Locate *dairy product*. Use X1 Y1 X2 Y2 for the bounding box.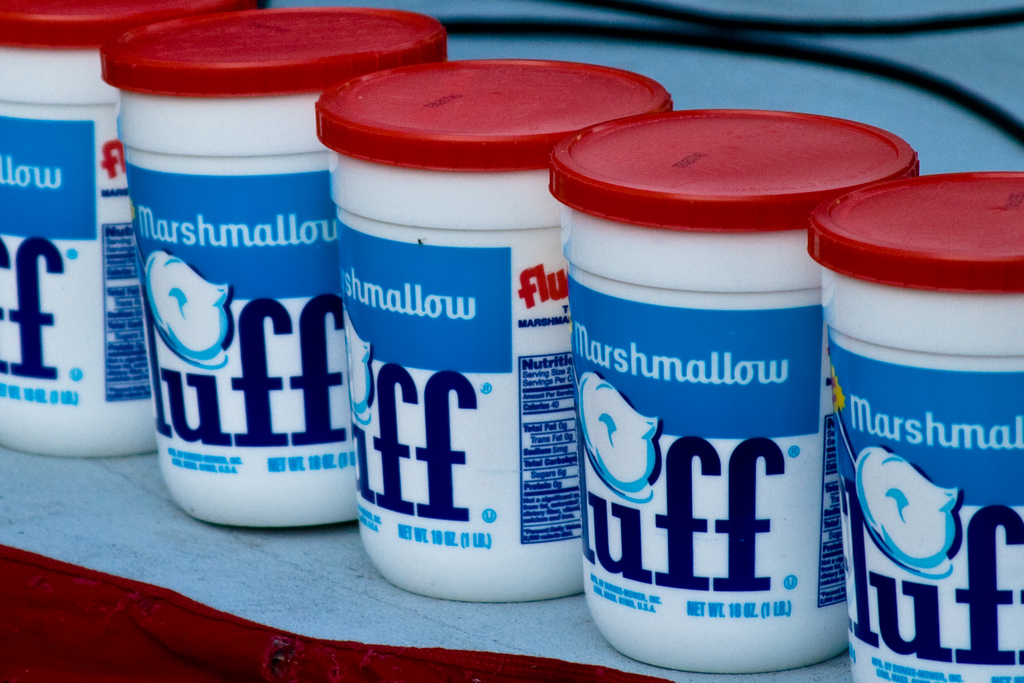
584 372 666 497.
